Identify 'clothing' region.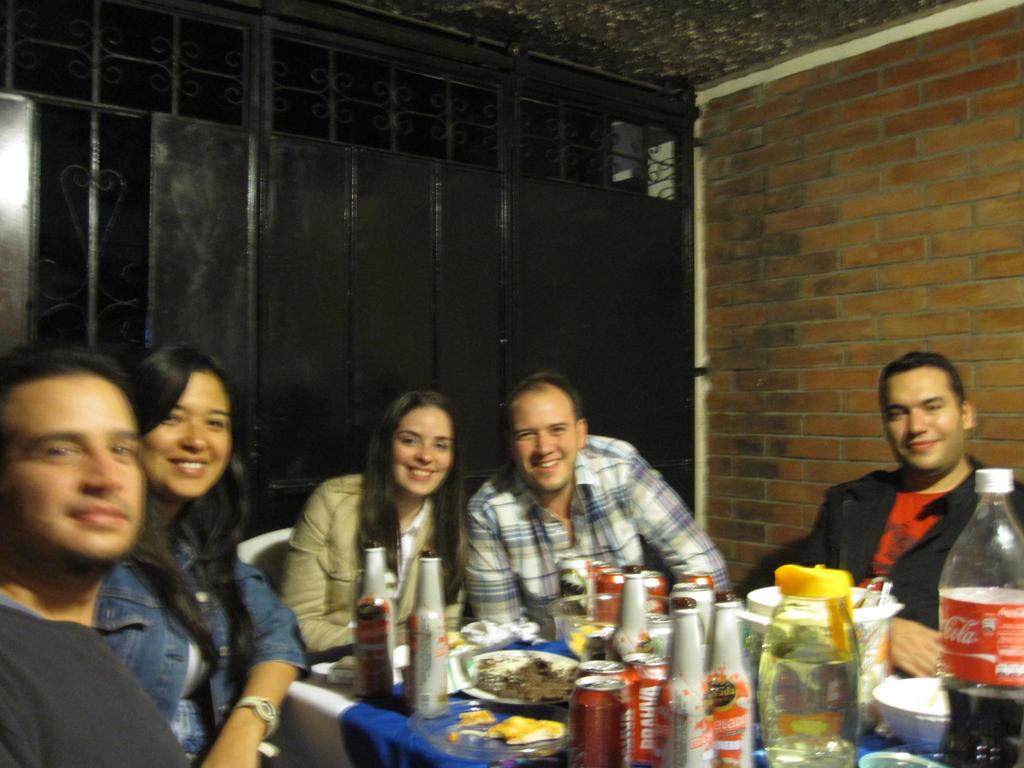
Region: select_region(0, 594, 188, 767).
